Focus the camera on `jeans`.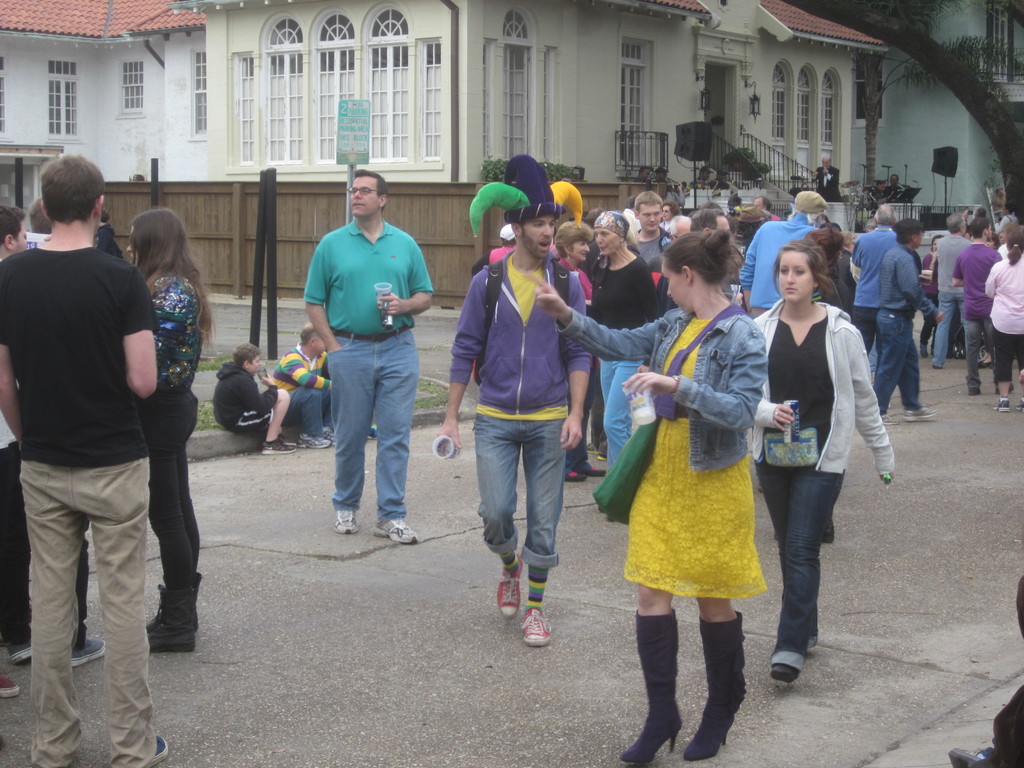
Focus region: [left=0, top=436, right=33, bottom=662].
